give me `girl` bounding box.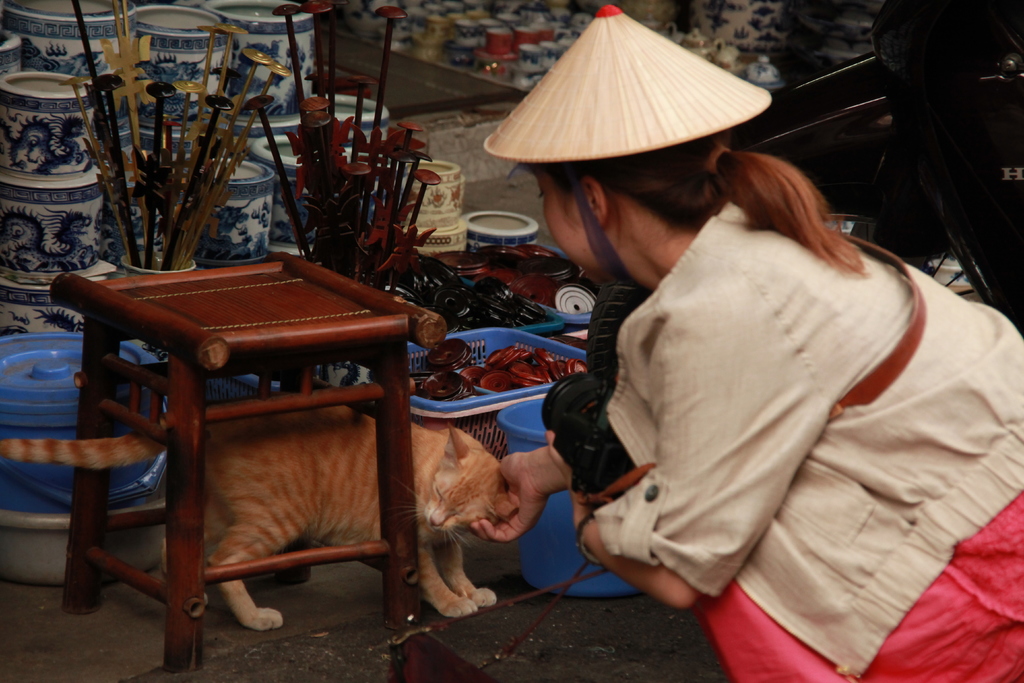
box=[485, 4, 1023, 682].
